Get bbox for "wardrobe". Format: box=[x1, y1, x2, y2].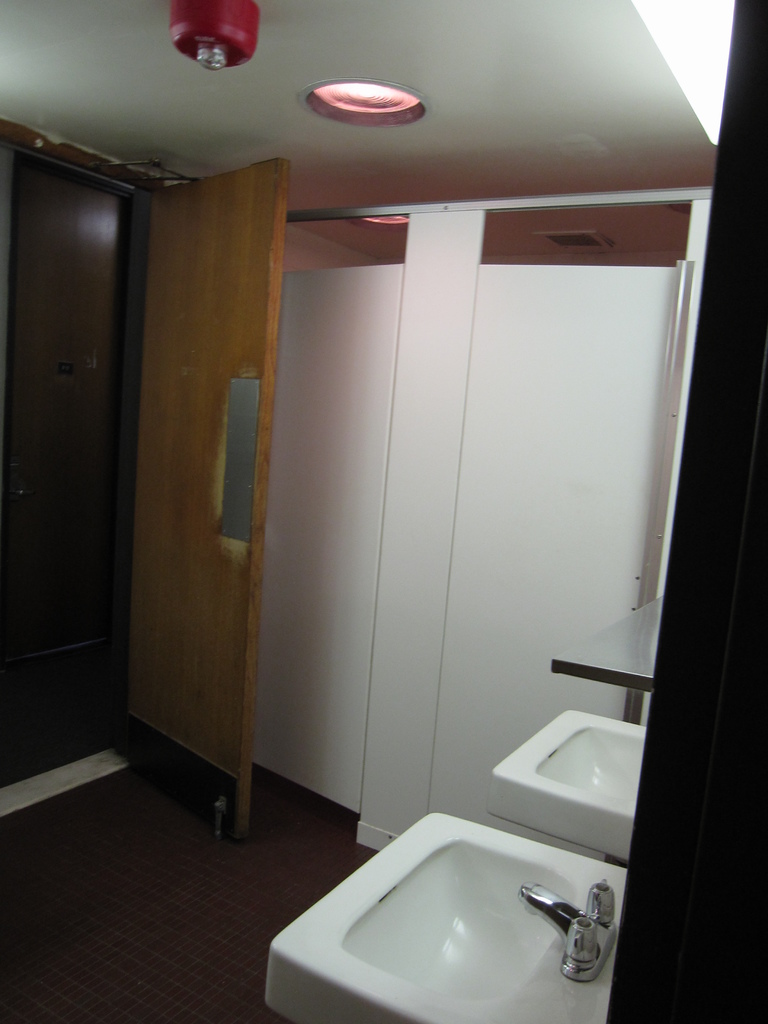
box=[265, 192, 477, 834].
